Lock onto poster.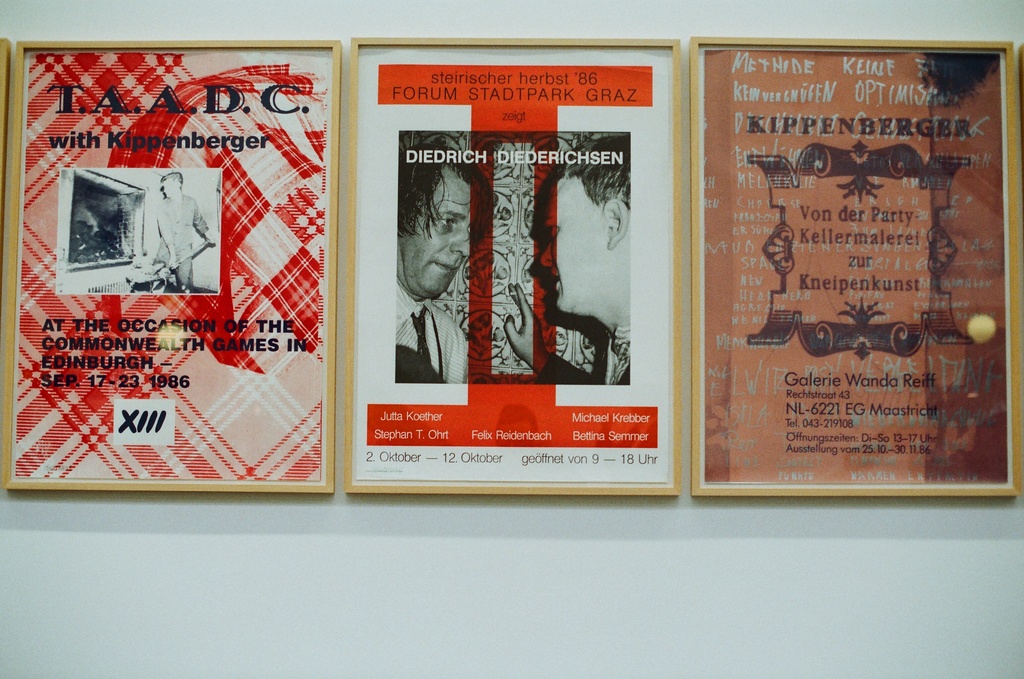
Locked: BBox(701, 48, 1009, 486).
